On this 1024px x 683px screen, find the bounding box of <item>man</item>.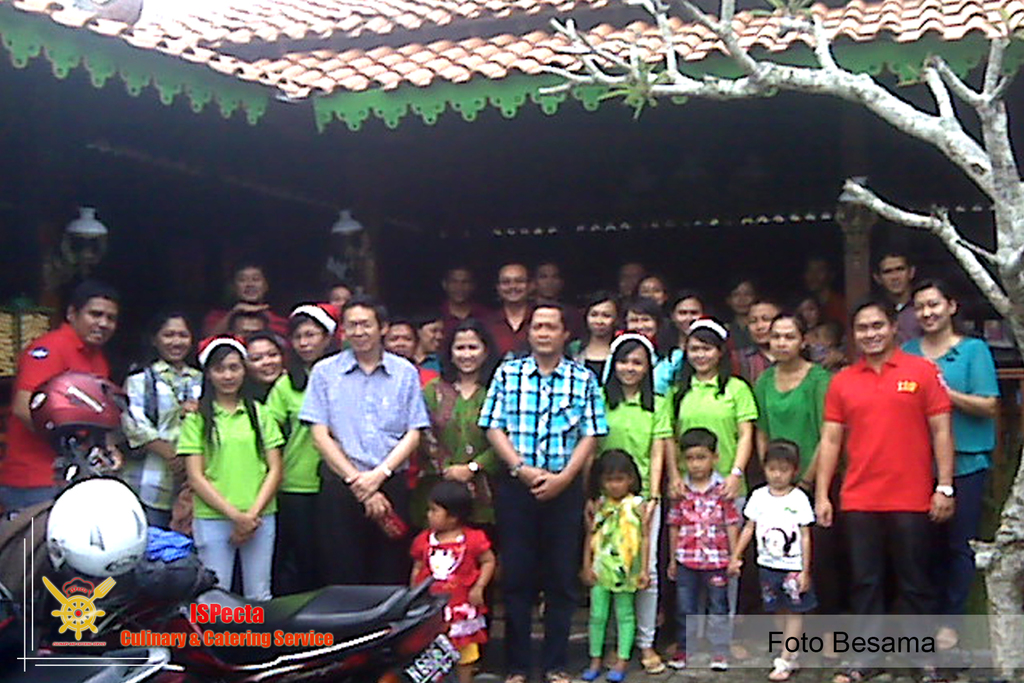
Bounding box: detection(303, 293, 432, 586).
